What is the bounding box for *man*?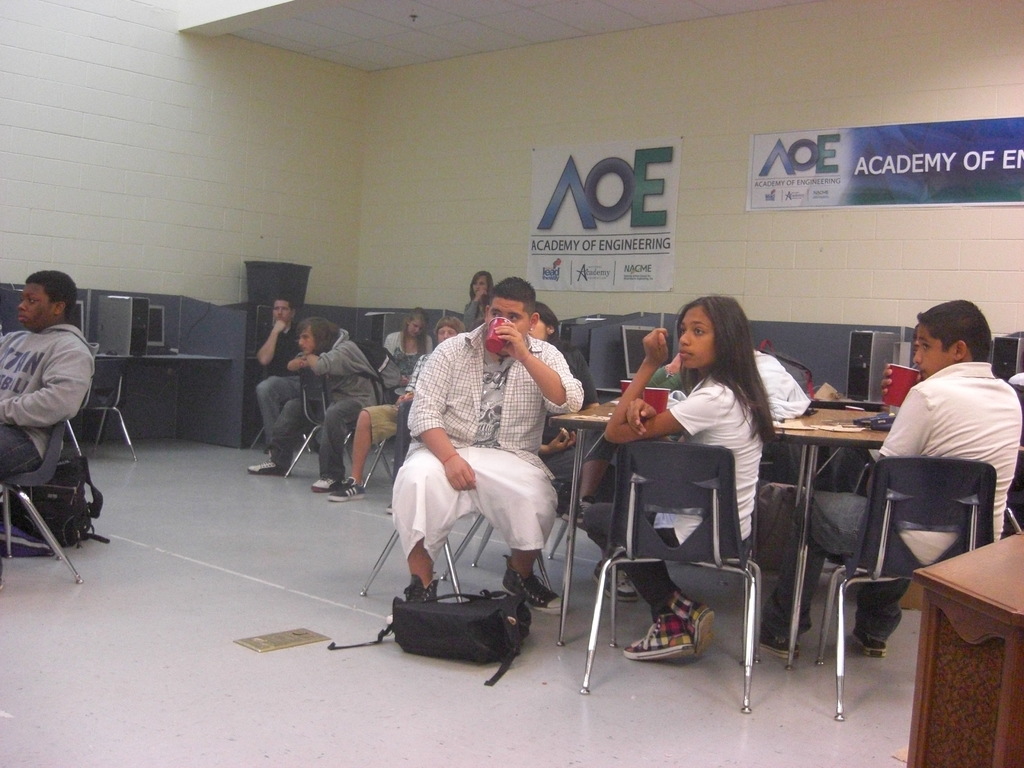
select_region(250, 315, 380, 492).
